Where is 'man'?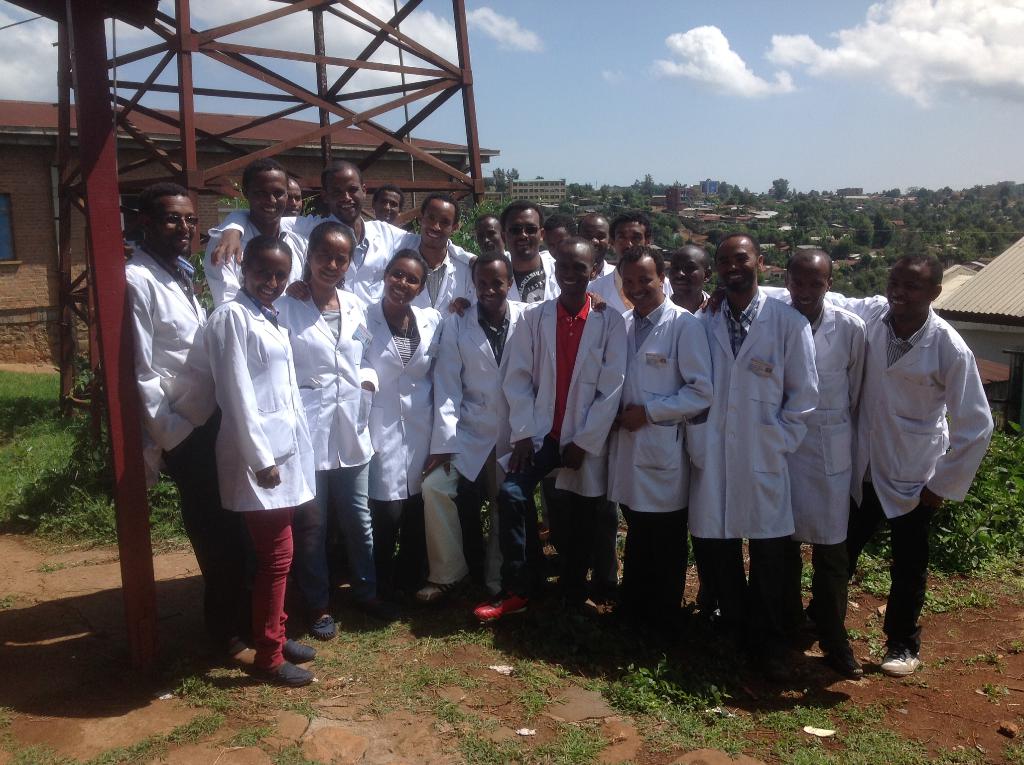
locate(573, 214, 623, 282).
